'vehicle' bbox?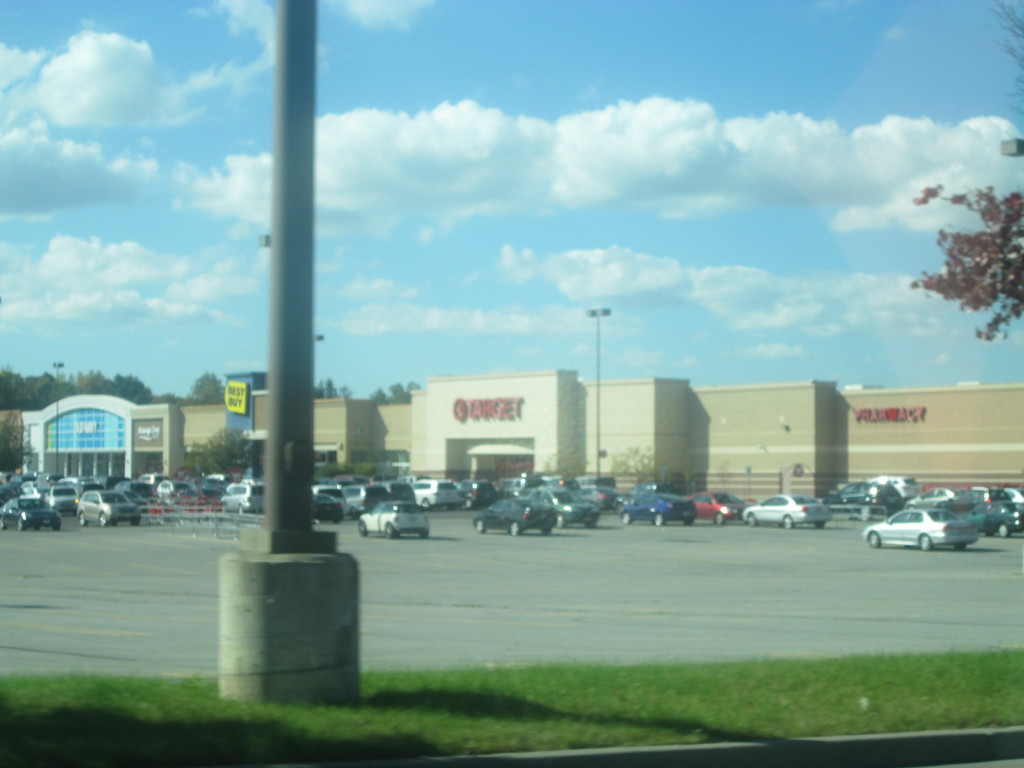
{"left": 700, "top": 492, "right": 743, "bottom": 525}
